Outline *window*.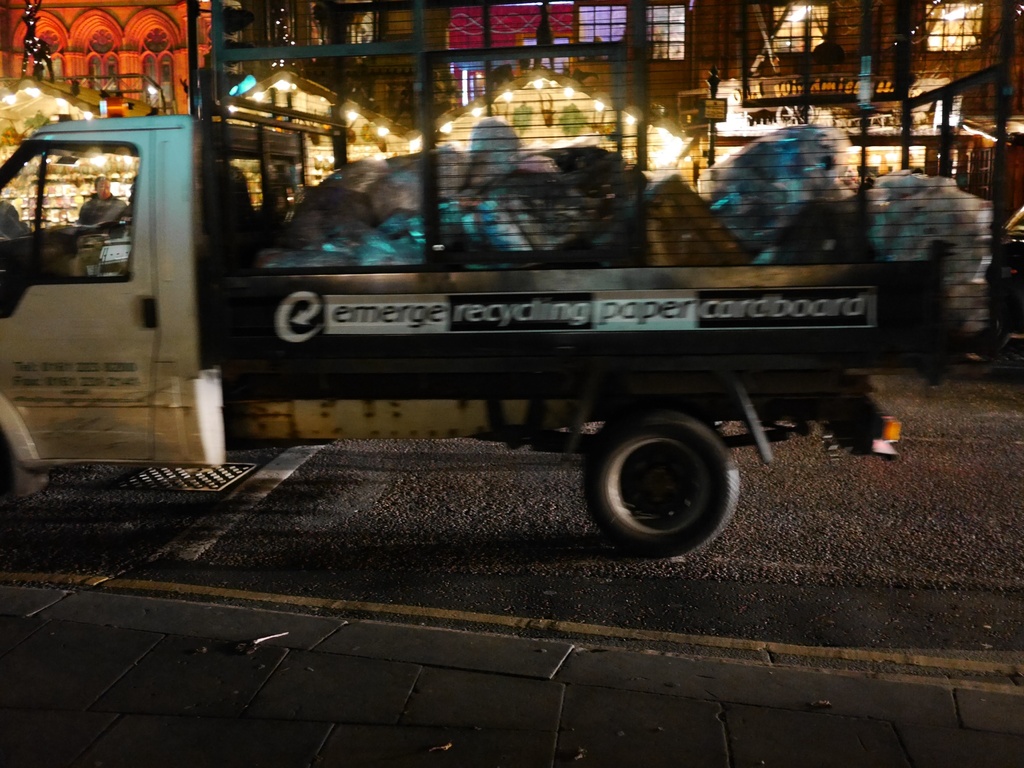
Outline: bbox(138, 26, 177, 116).
